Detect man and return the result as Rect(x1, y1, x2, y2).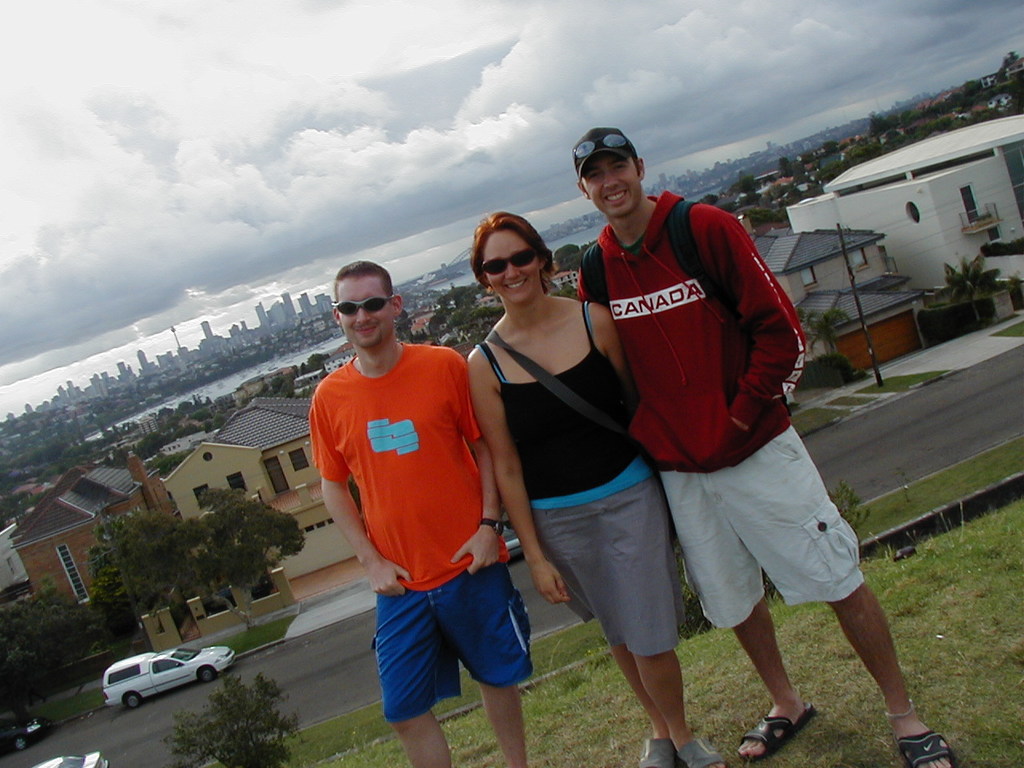
Rect(282, 281, 535, 750).
